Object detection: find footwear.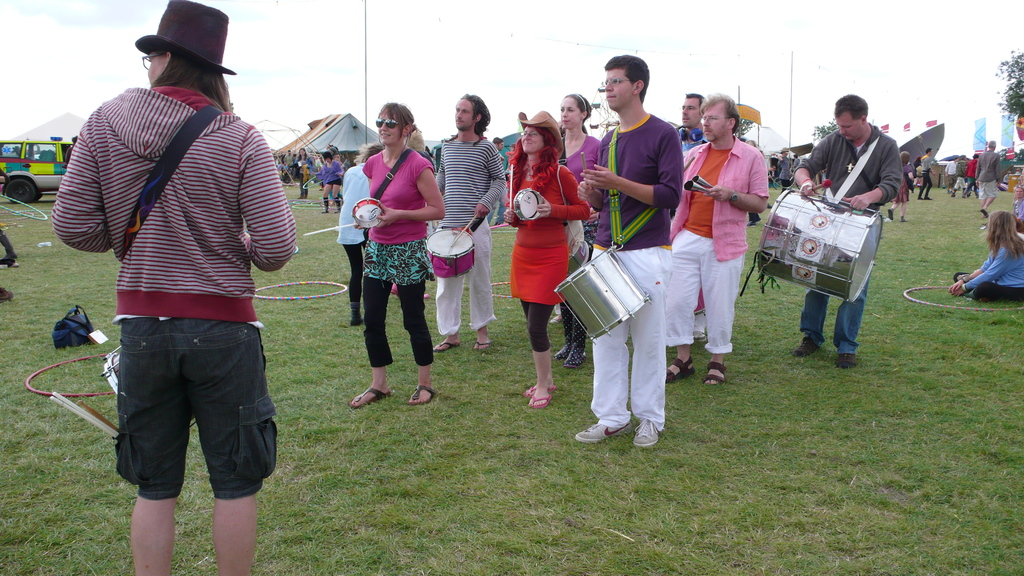
[x1=922, y1=198, x2=932, y2=200].
